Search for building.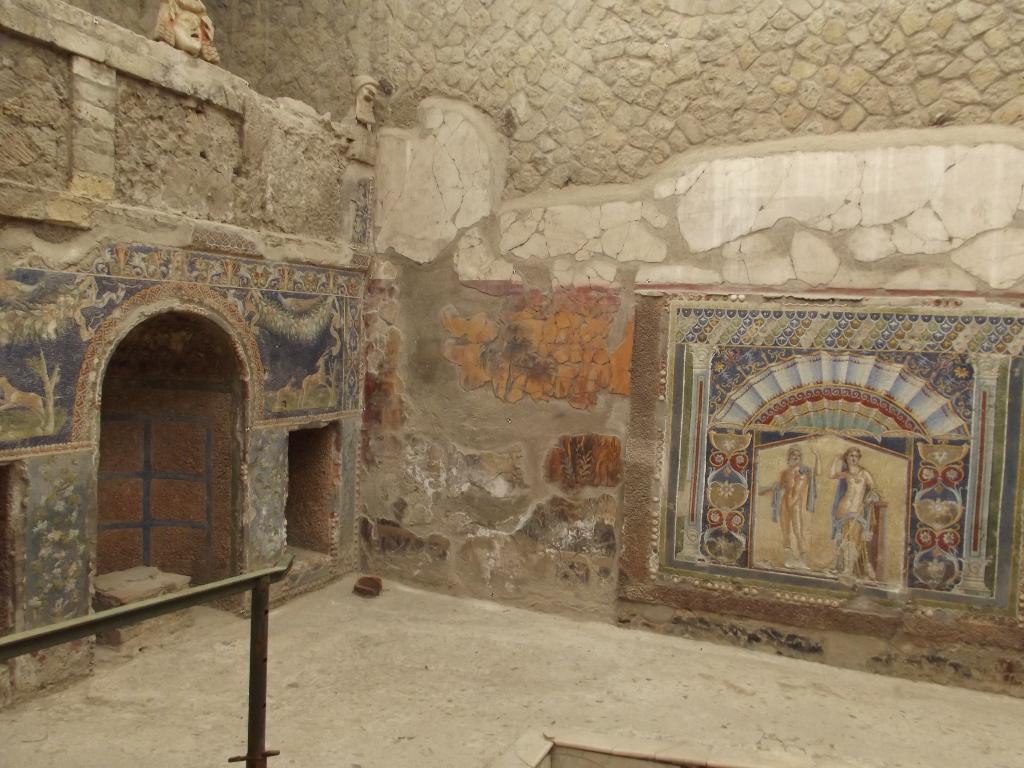
Found at 0:0:1023:767.
